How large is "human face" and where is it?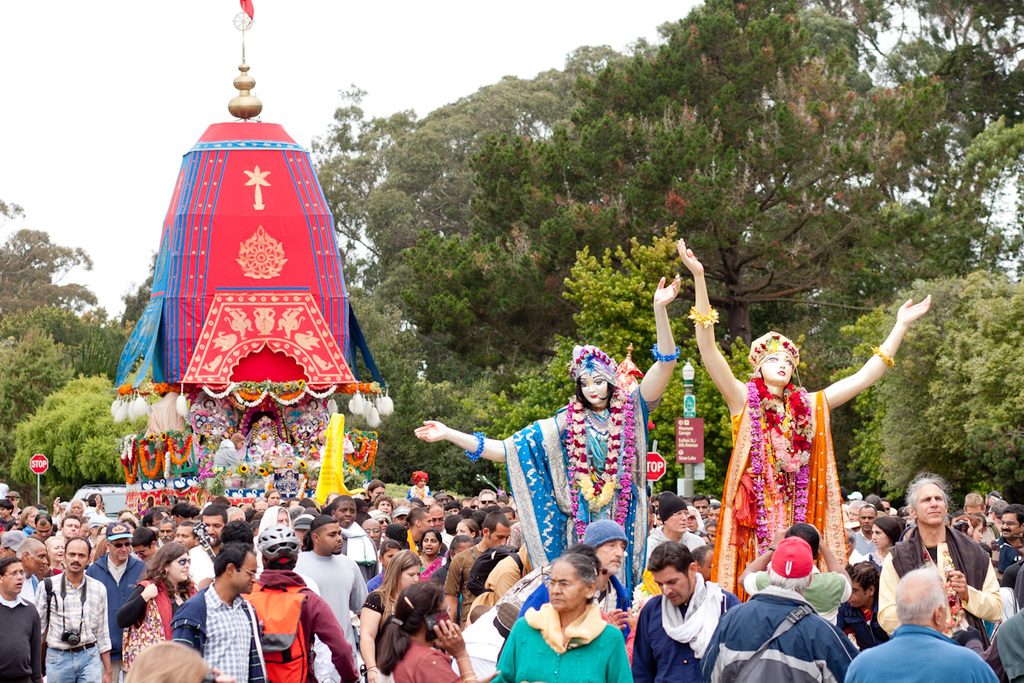
Bounding box: locate(253, 426, 275, 443).
